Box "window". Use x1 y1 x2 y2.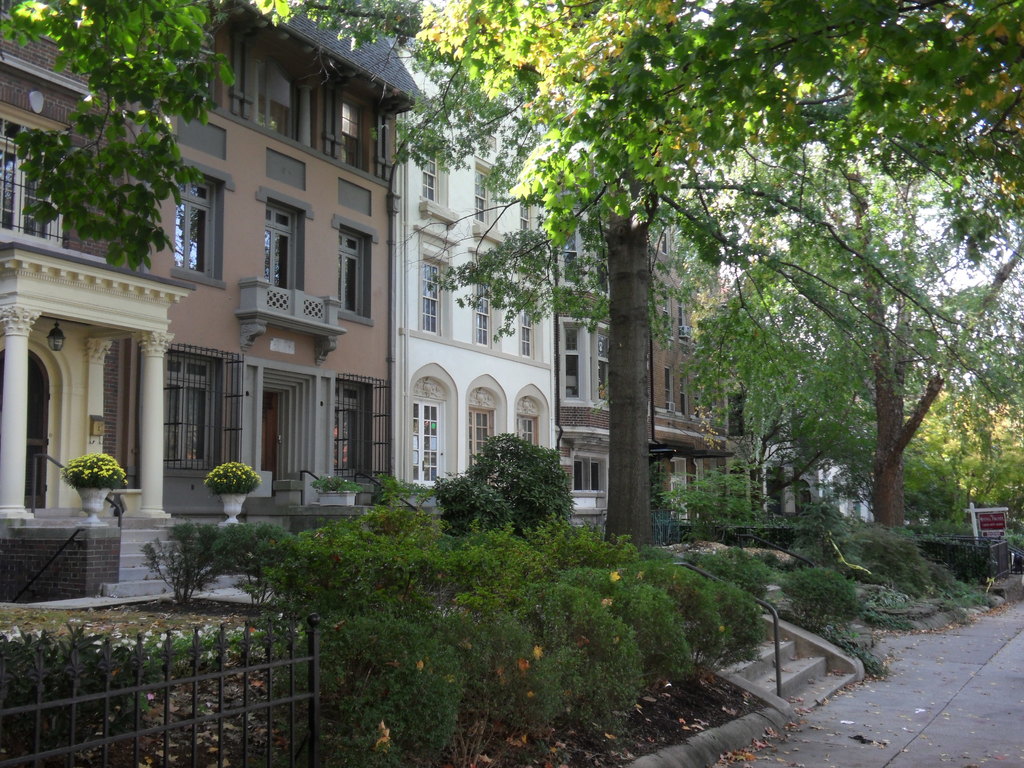
678 366 689 417.
